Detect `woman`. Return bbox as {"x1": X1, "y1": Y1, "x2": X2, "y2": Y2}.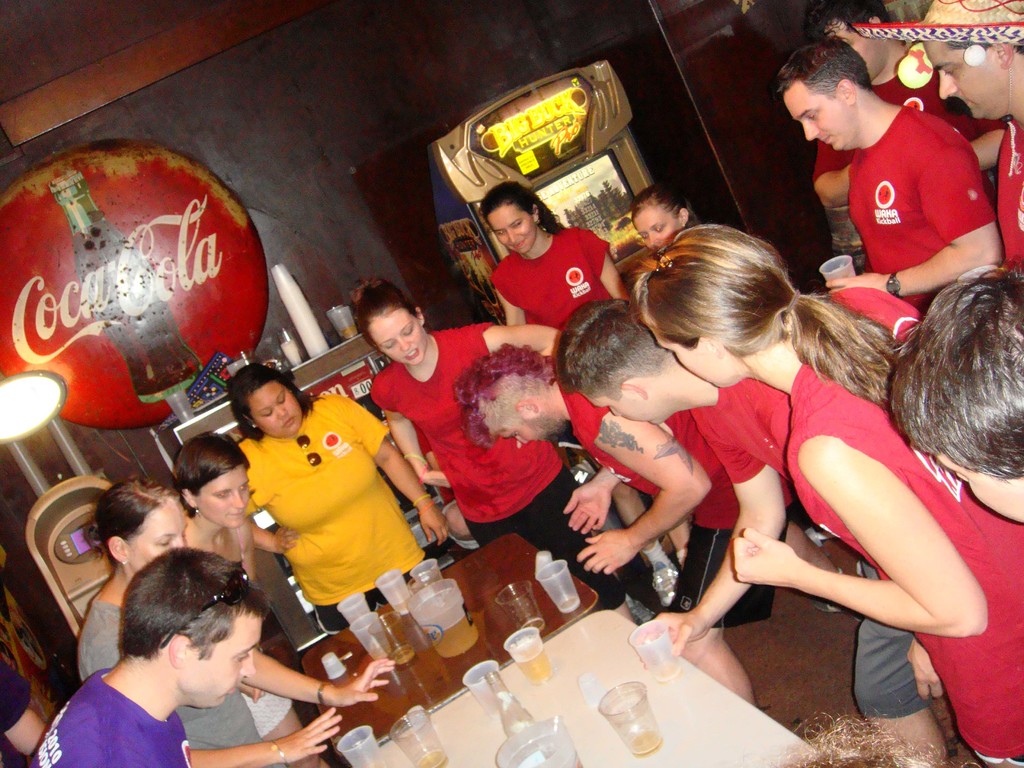
{"x1": 167, "y1": 430, "x2": 326, "y2": 767}.
